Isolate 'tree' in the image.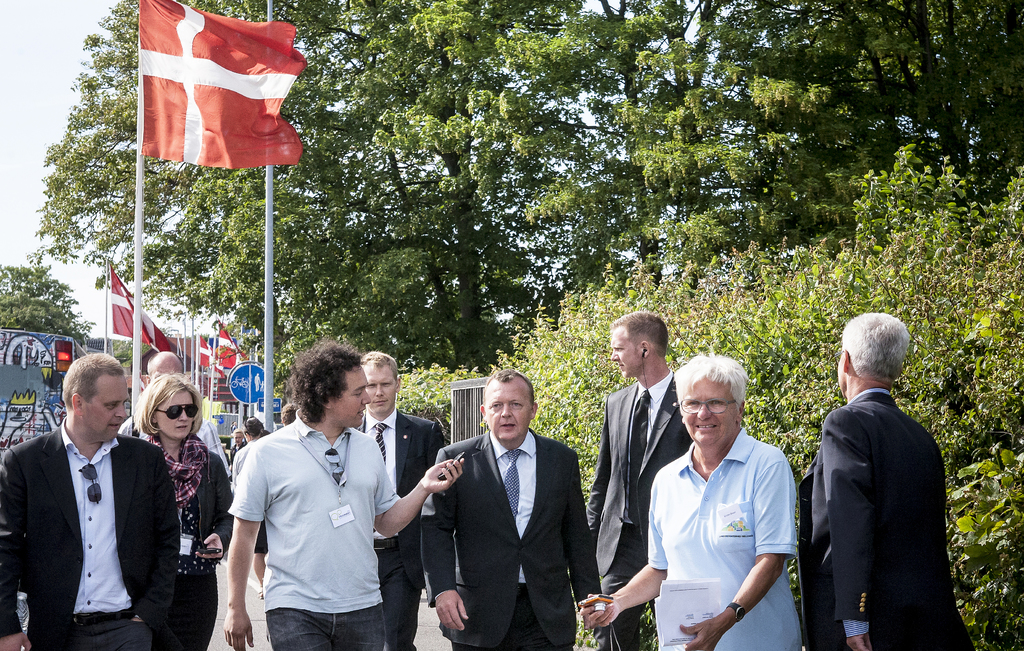
Isolated region: detection(0, 260, 97, 340).
